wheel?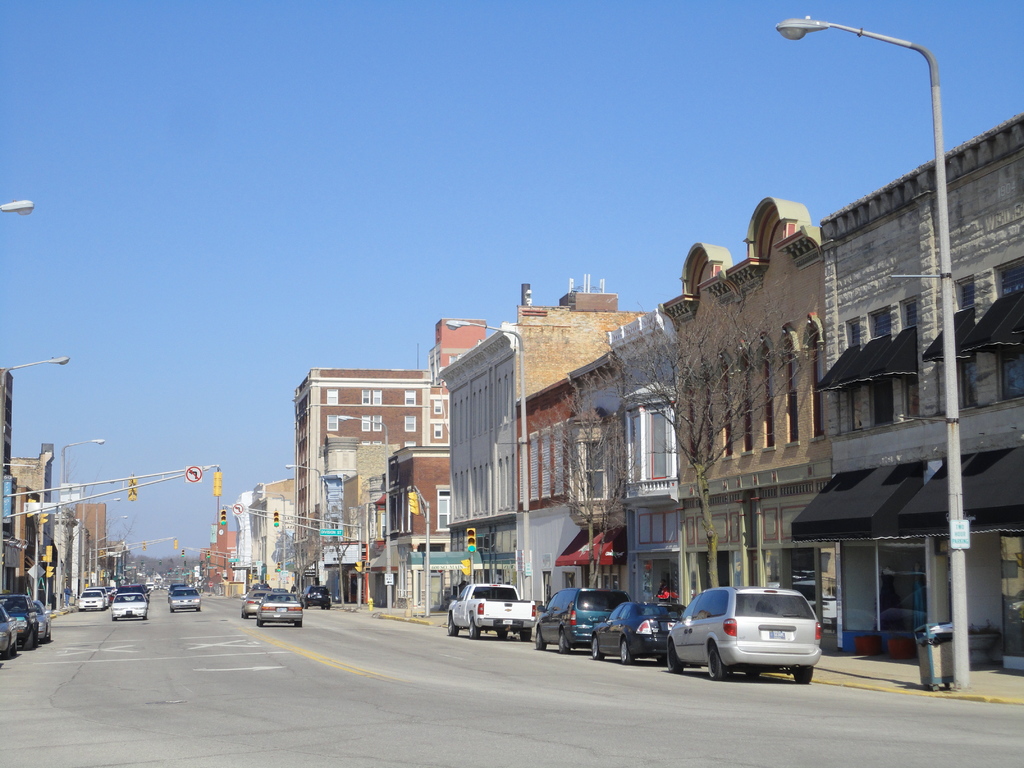
<region>15, 637, 17, 653</region>
